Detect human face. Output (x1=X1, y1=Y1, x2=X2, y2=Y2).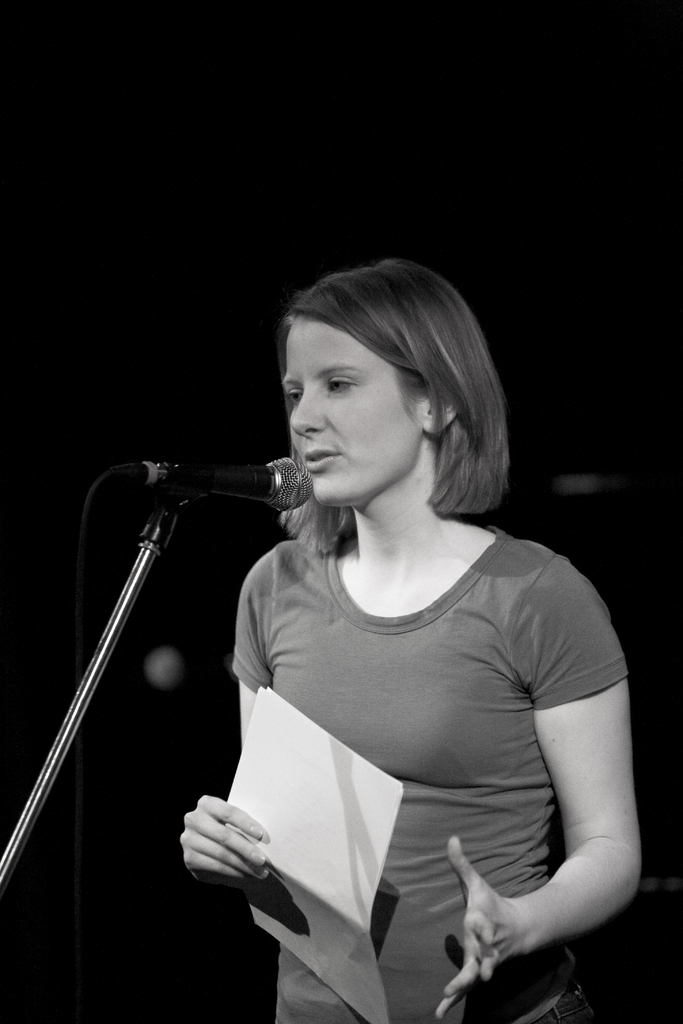
(x1=279, y1=307, x2=421, y2=503).
